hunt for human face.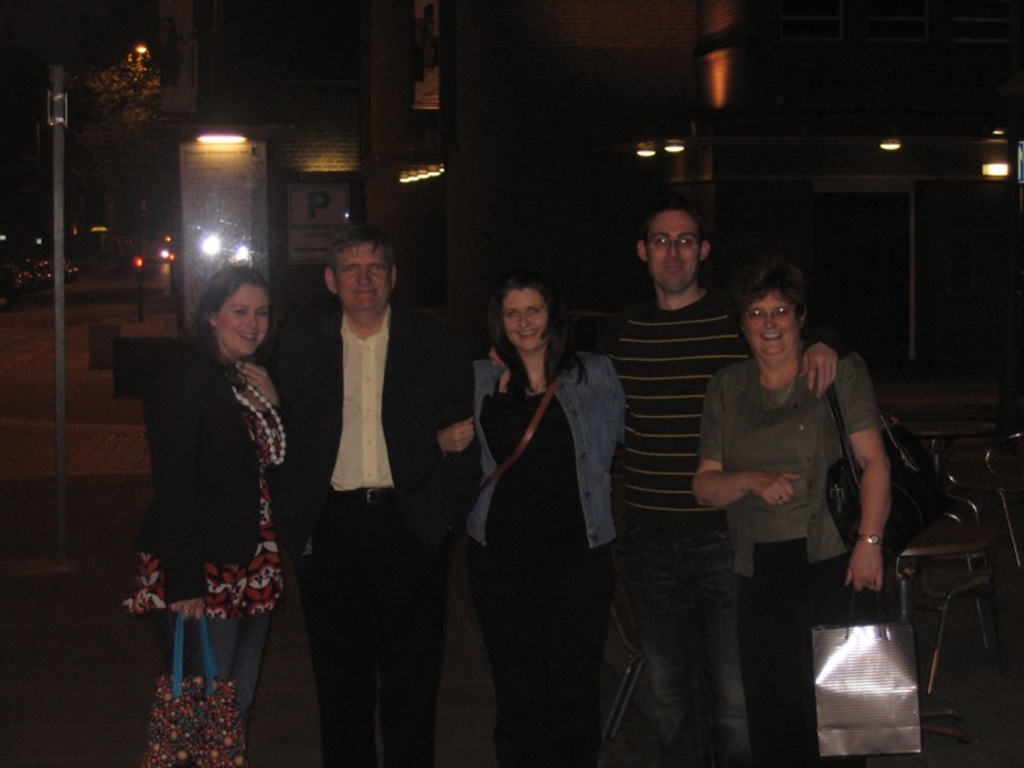
Hunted down at bbox=(644, 210, 699, 294).
